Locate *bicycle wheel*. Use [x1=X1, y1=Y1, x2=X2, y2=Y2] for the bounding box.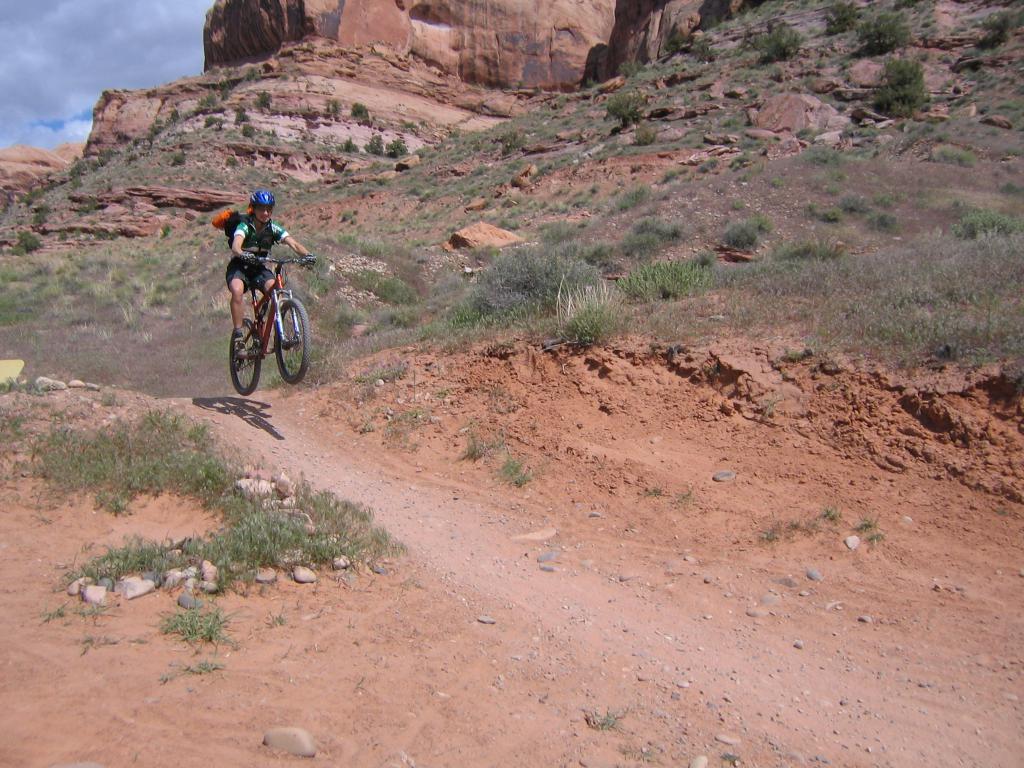
[x1=269, y1=301, x2=307, y2=387].
